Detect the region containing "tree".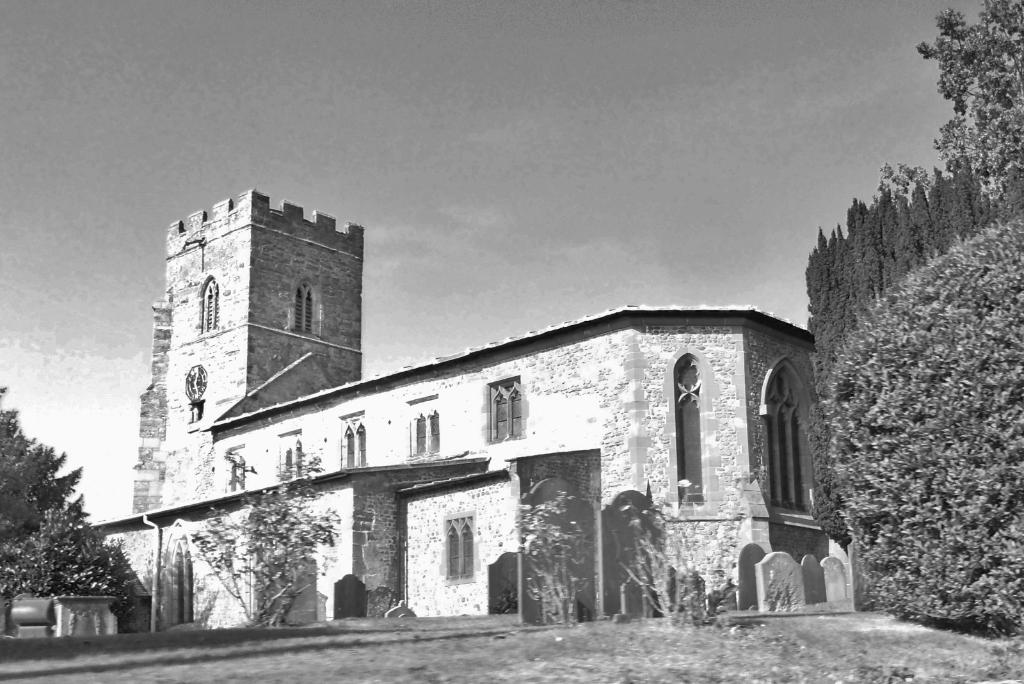
box(0, 411, 132, 615).
